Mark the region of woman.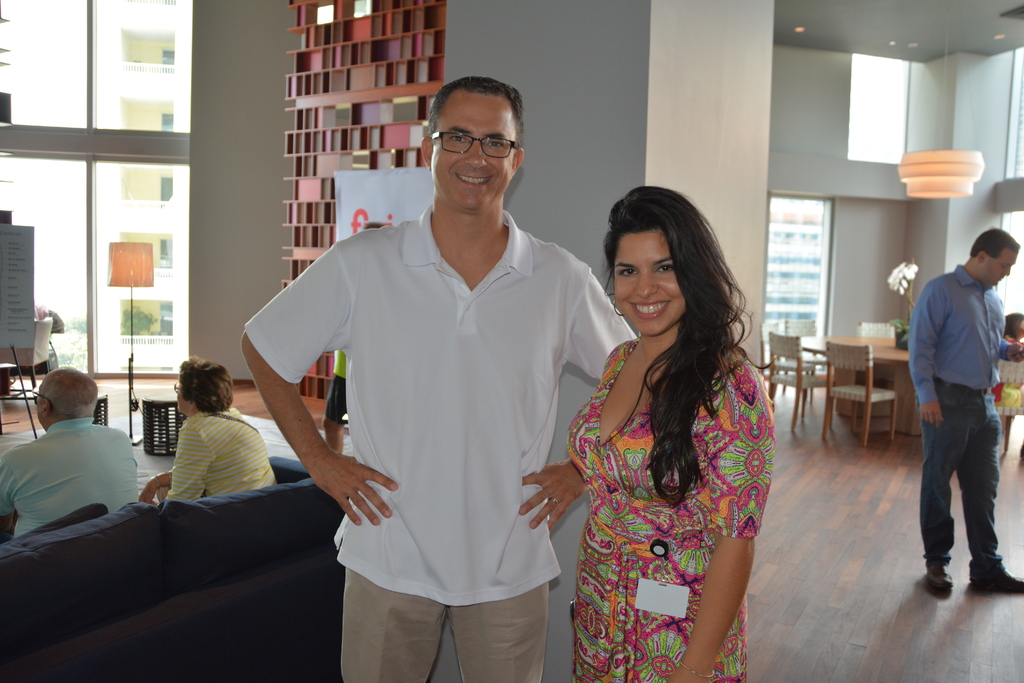
Region: x1=564 y1=185 x2=781 y2=682.
